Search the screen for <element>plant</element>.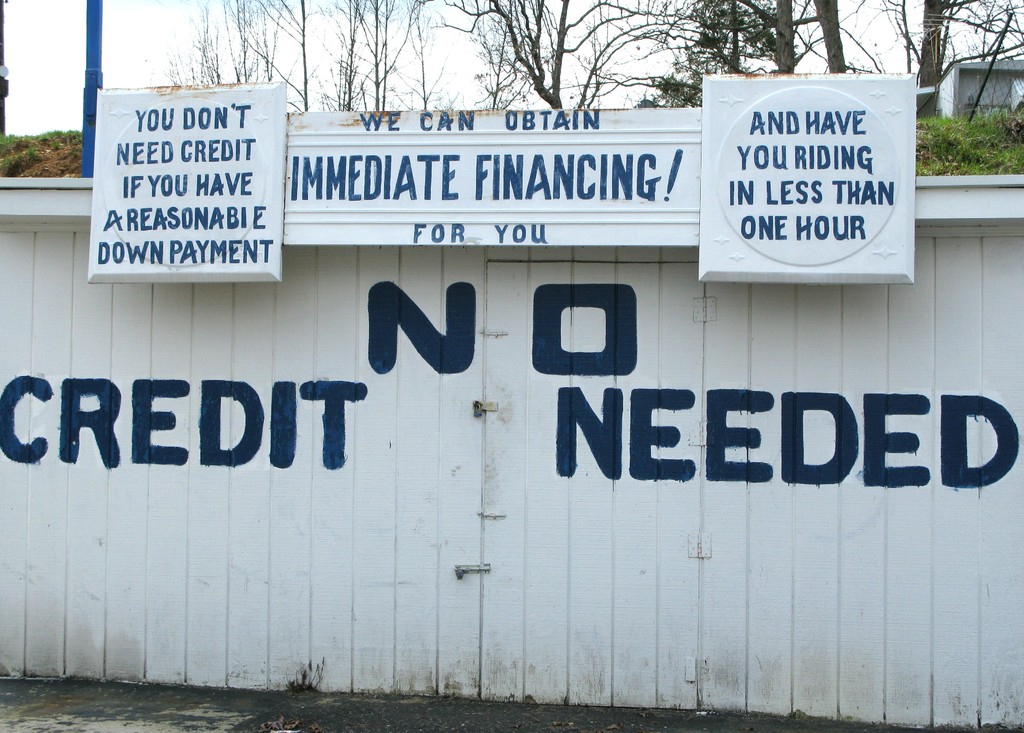
Found at region(60, 667, 94, 684).
